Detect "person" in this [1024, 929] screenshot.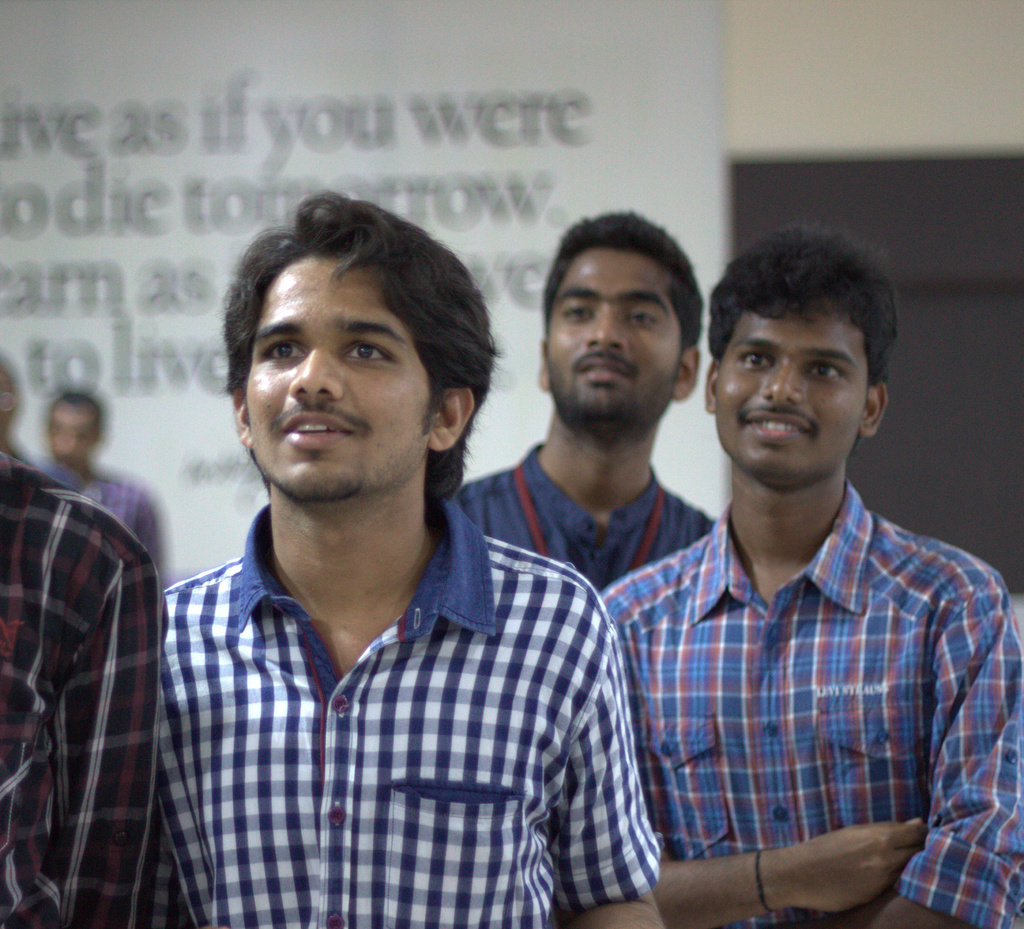
Detection: [x1=621, y1=222, x2=1023, y2=928].
